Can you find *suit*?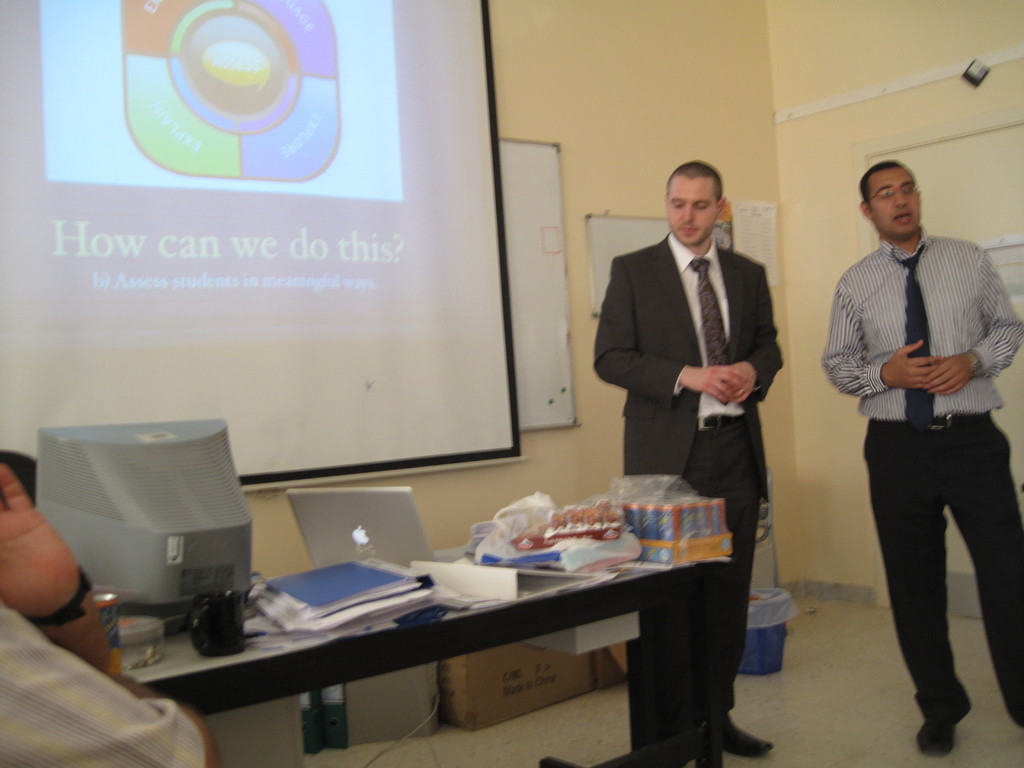
Yes, bounding box: locate(586, 224, 801, 767).
